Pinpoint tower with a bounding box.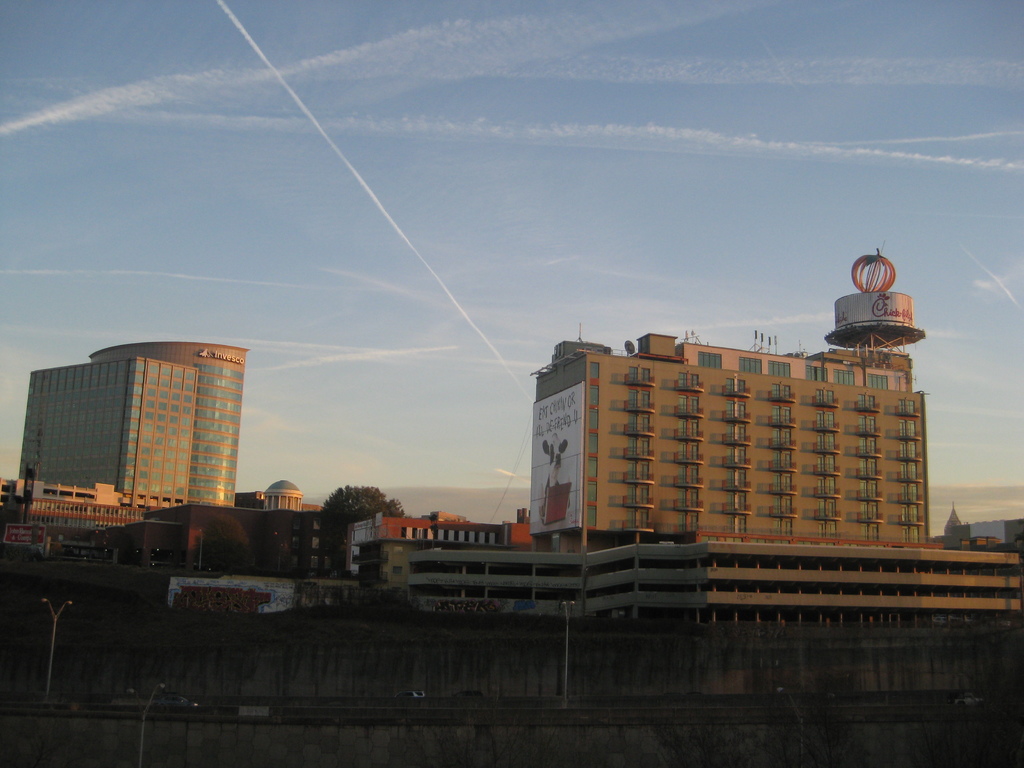
x1=7 y1=333 x2=243 y2=507.
